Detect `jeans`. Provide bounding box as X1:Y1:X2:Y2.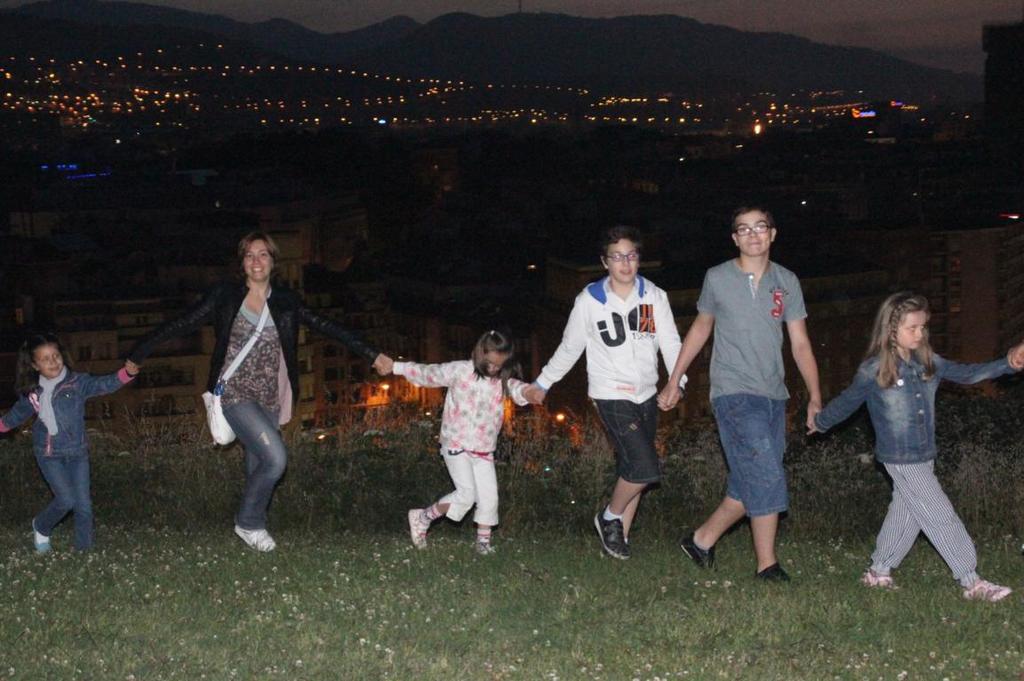
714:398:796:513.
